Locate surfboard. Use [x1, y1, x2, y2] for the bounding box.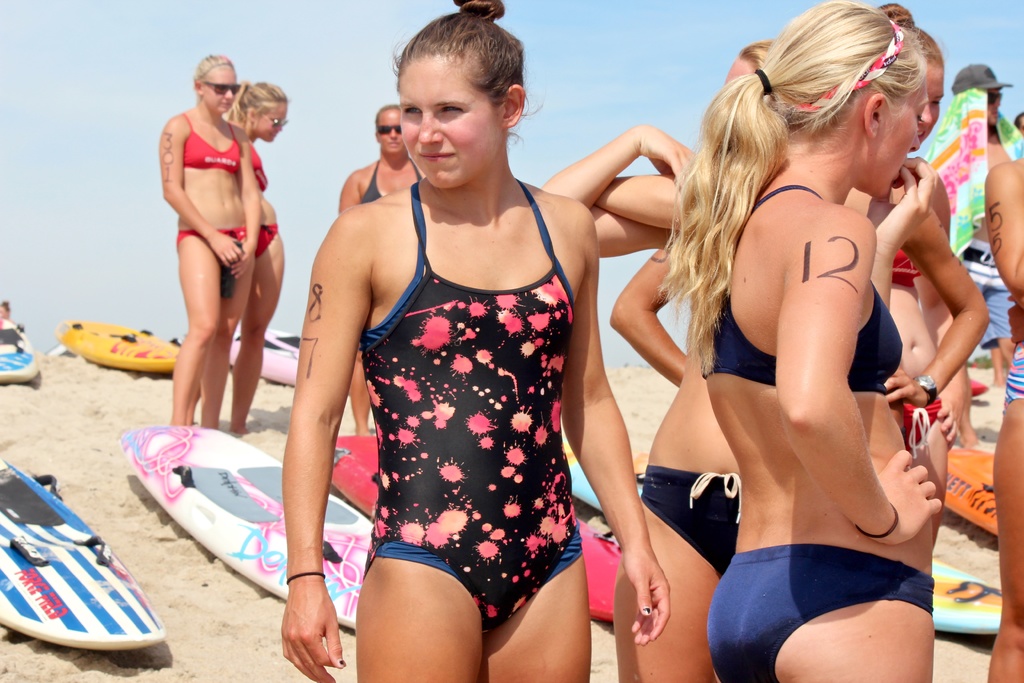
[0, 458, 168, 655].
